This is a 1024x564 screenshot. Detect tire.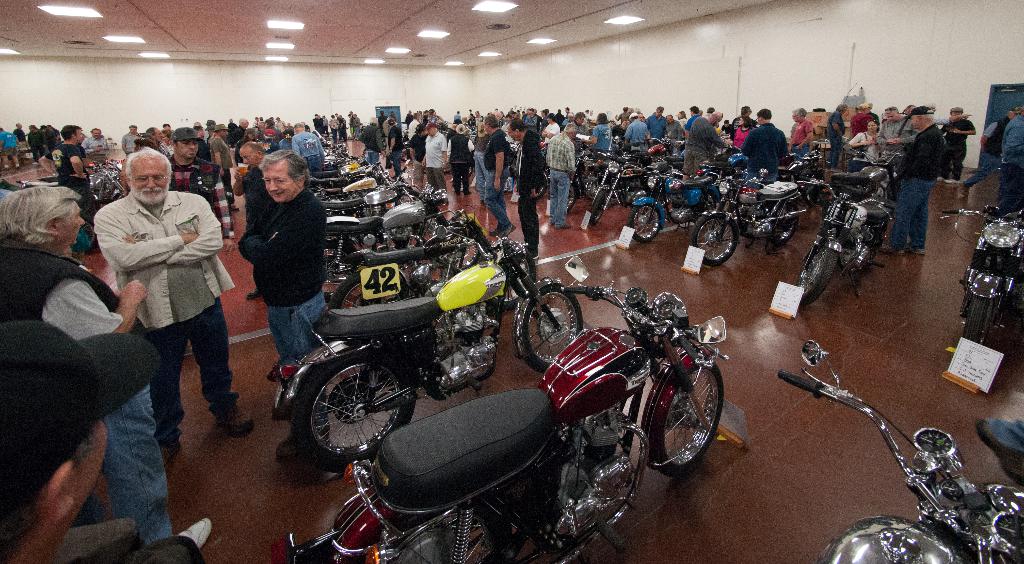
[left=289, top=351, right=406, bottom=465].
